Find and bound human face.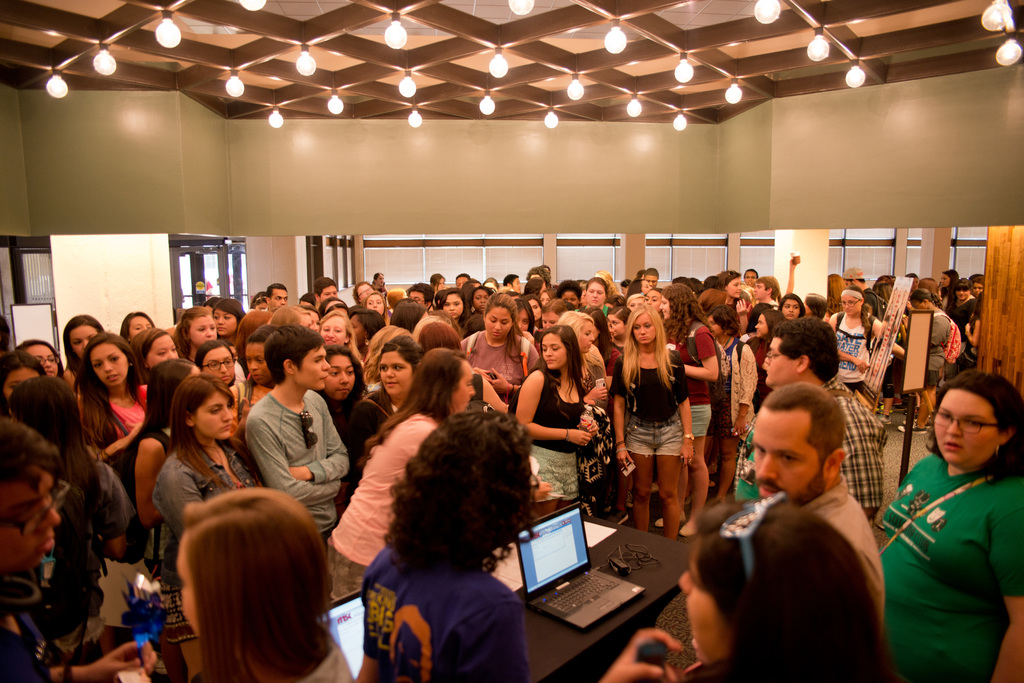
Bound: locate(0, 454, 67, 570).
